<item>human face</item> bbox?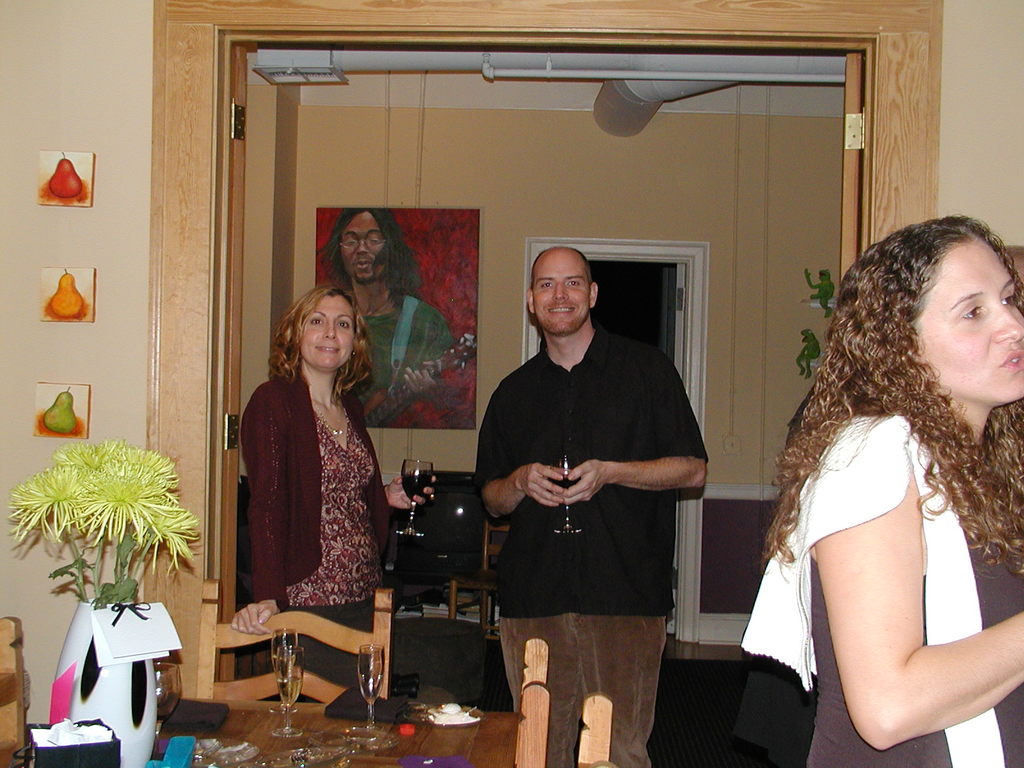
l=299, t=297, r=360, b=378
